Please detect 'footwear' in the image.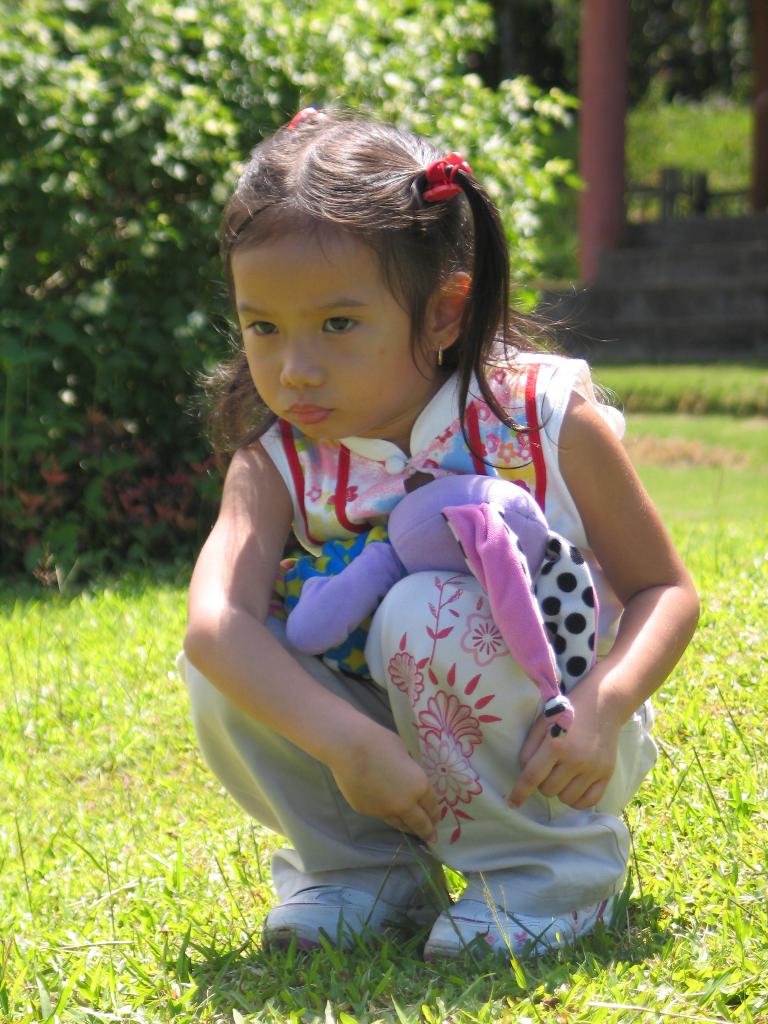
crop(436, 874, 613, 954).
